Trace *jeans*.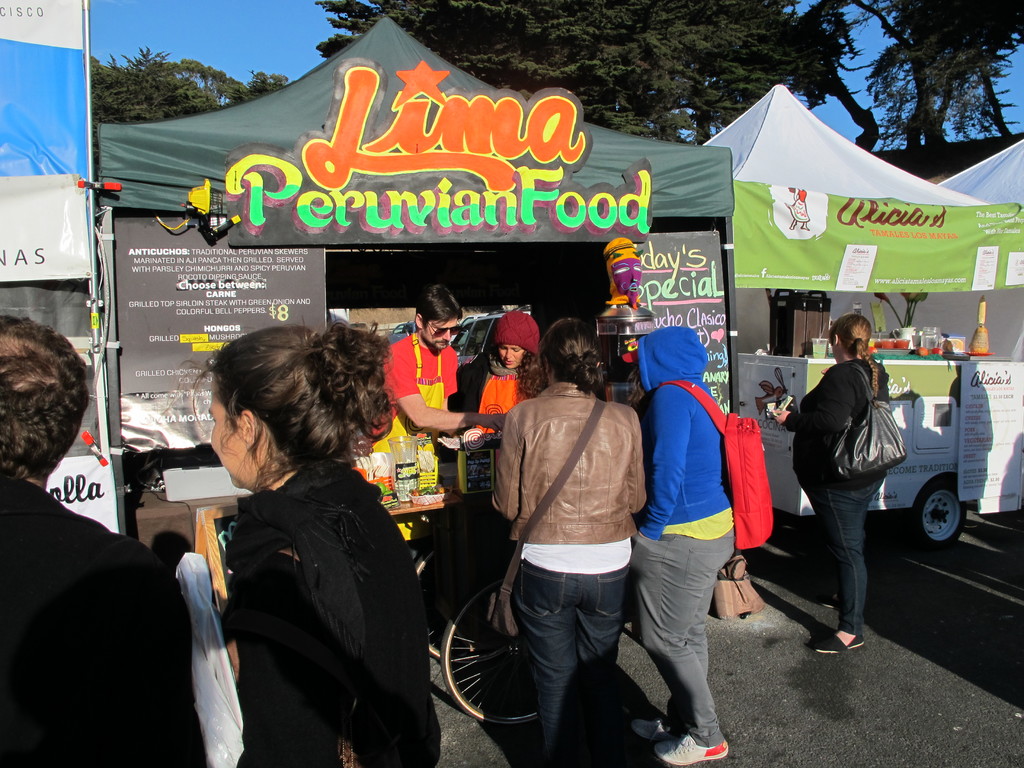
Traced to detection(522, 561, 625, 767).
